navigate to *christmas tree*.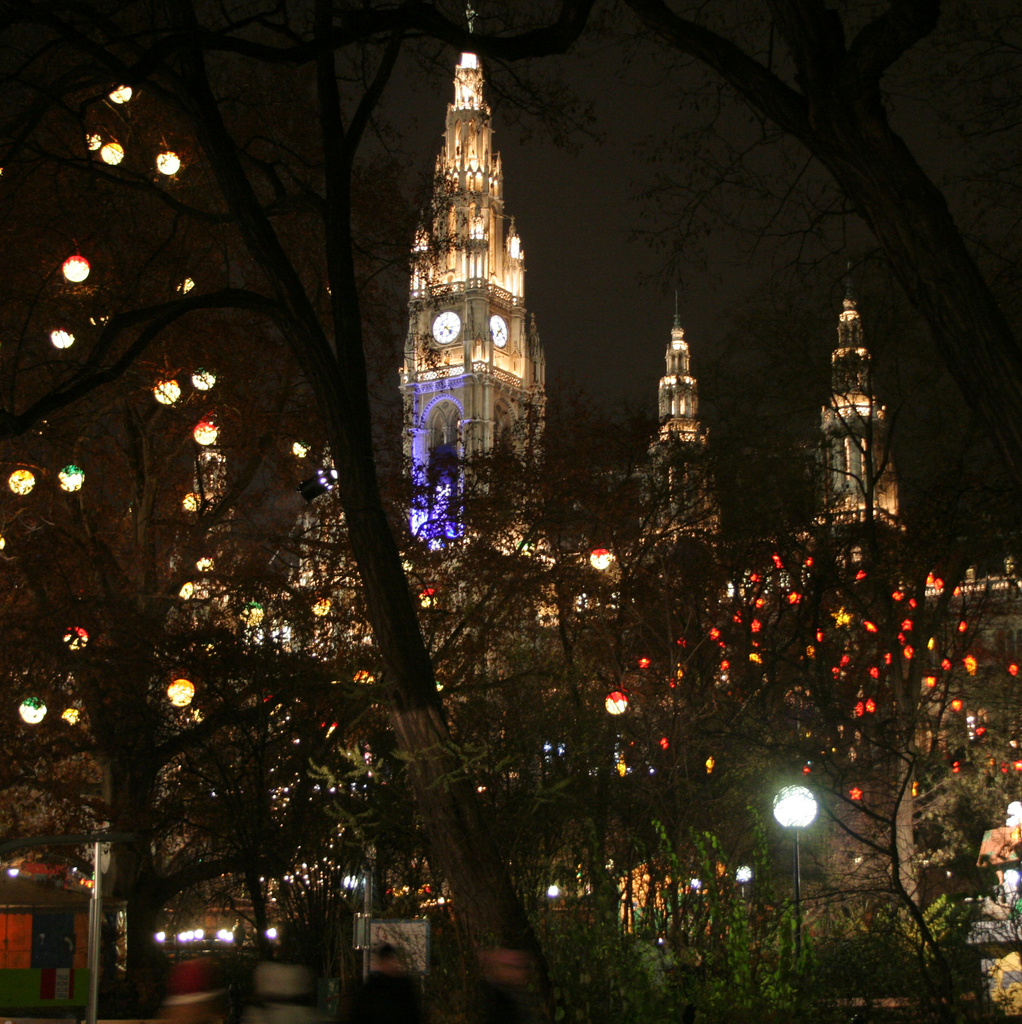
Navigation target: (x1=15, y1=84, x2=389, y2=1023).
